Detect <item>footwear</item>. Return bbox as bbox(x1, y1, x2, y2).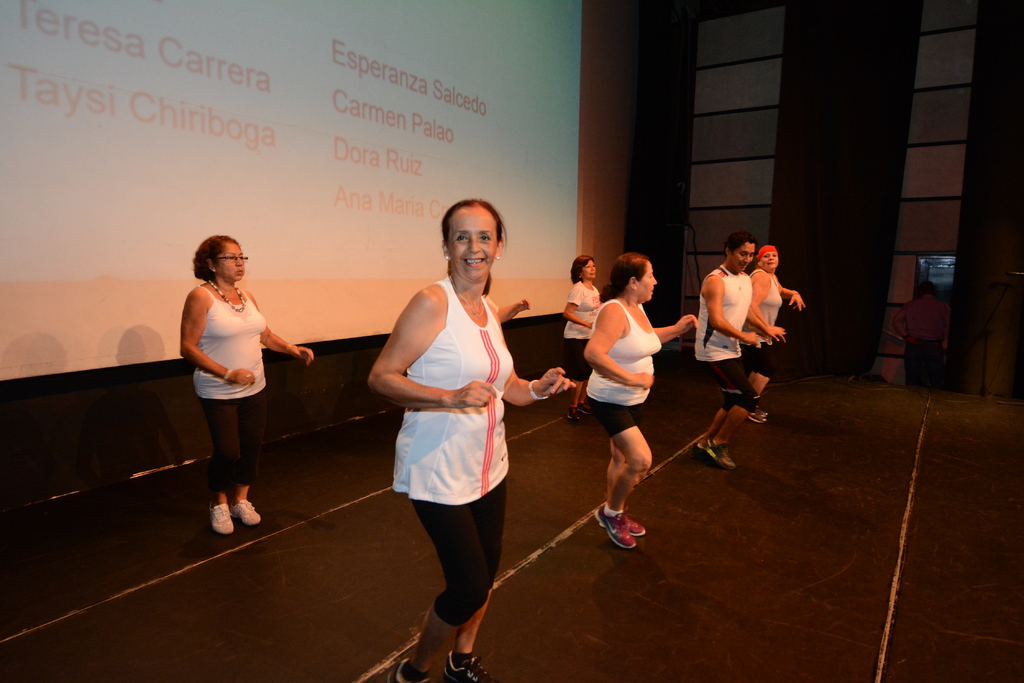
bbox(205, 502, 234, 533).
